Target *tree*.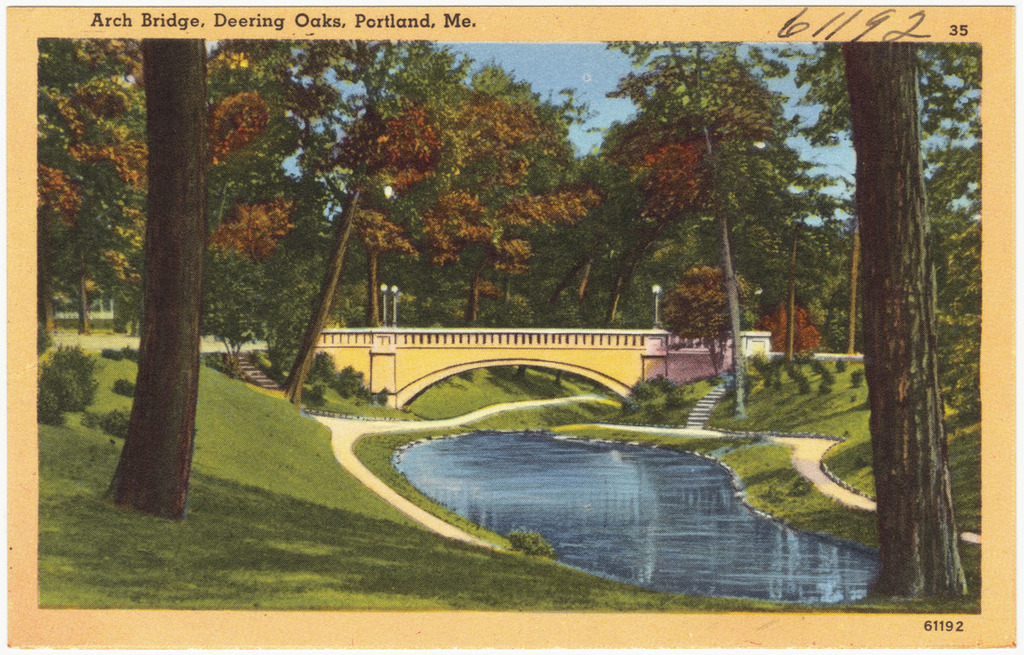
Target region: bbox=[606, 36, 807, 425].
